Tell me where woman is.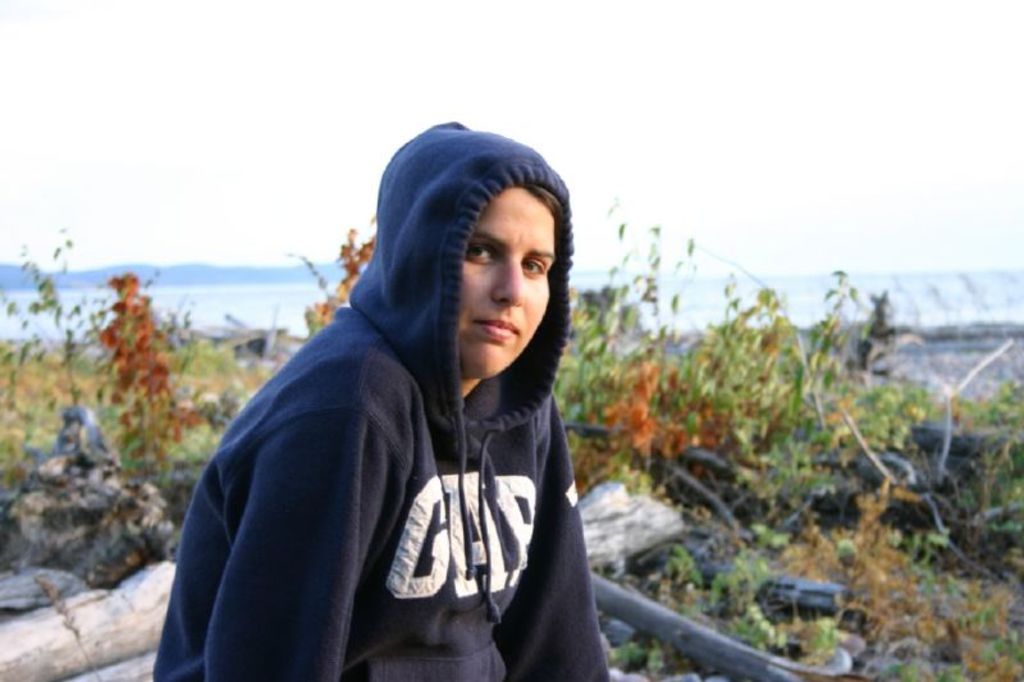
woman is at (128,147,710,681).
